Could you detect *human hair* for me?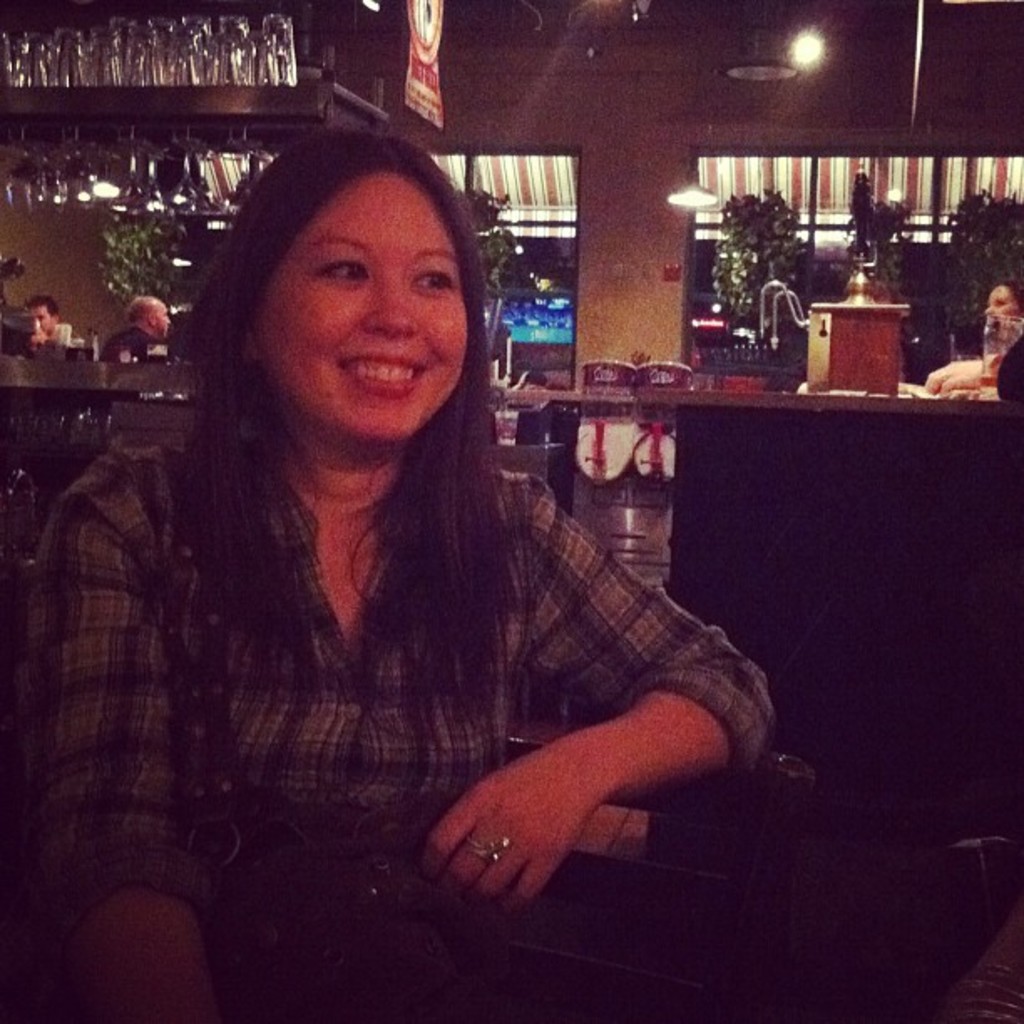
Detection result: box=[122, 296, 149, 326].
